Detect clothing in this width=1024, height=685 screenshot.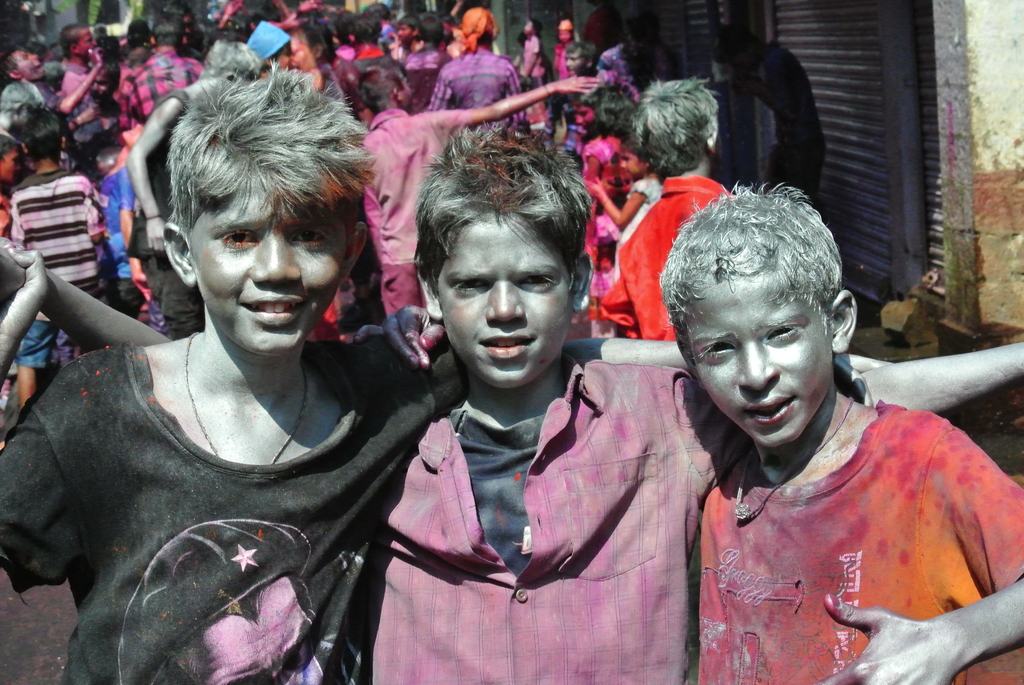
Detection: [696,400,1021,684].
